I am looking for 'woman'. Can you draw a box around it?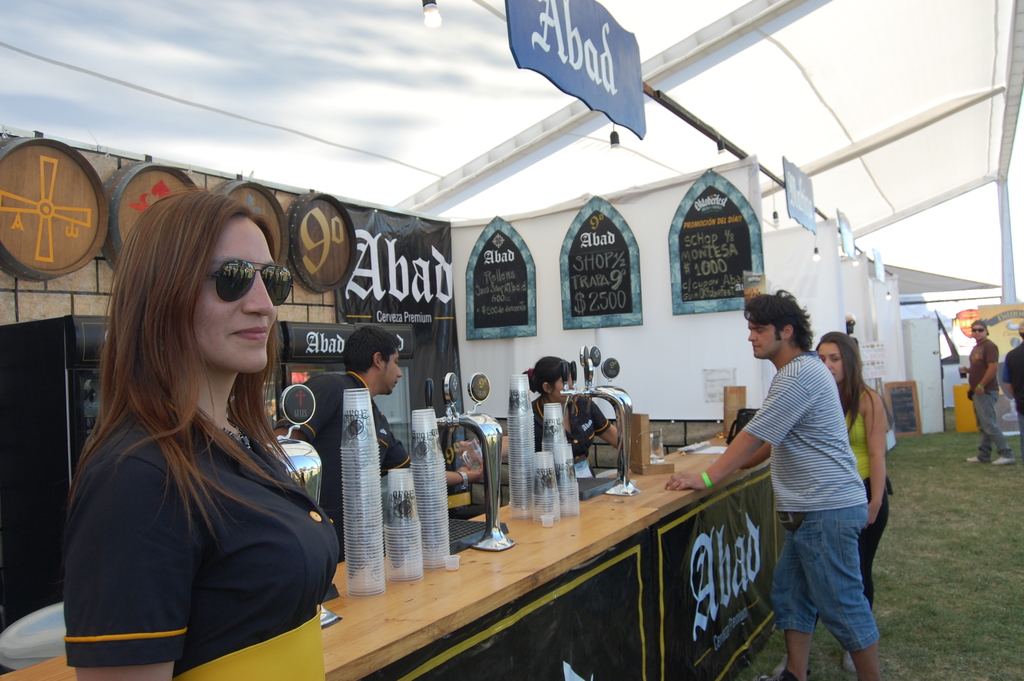
Sure, the bounding box is BBox(63, 188, 342, 680).
